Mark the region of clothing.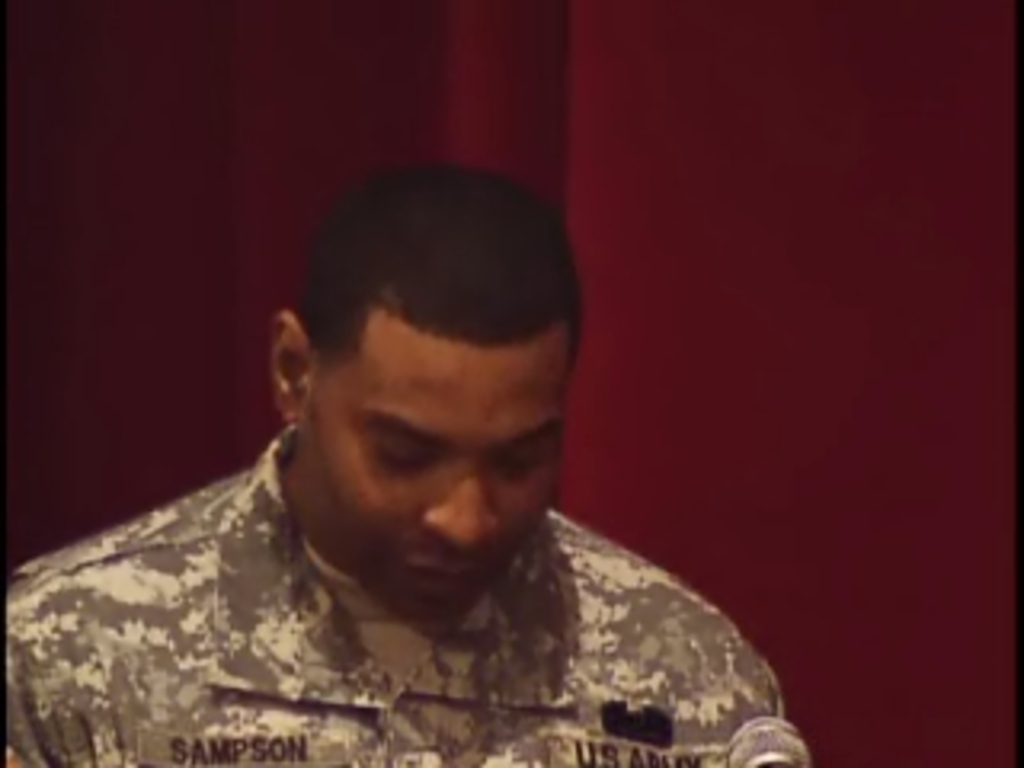
Region: x1=0, y1=422, x2=794, y2=765.
